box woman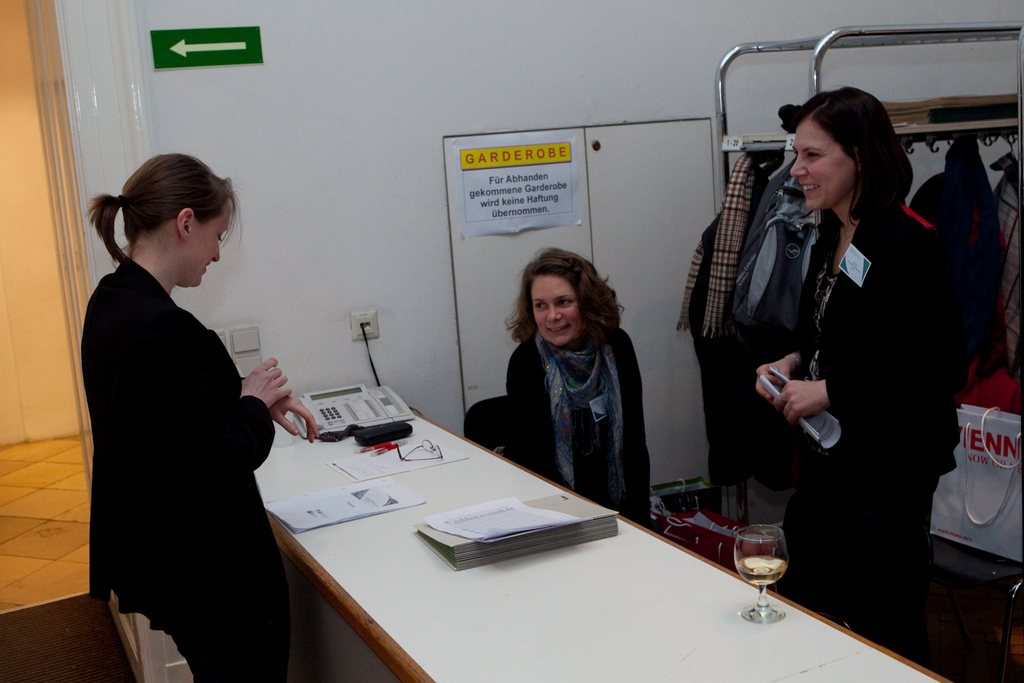
505 249 657 528
